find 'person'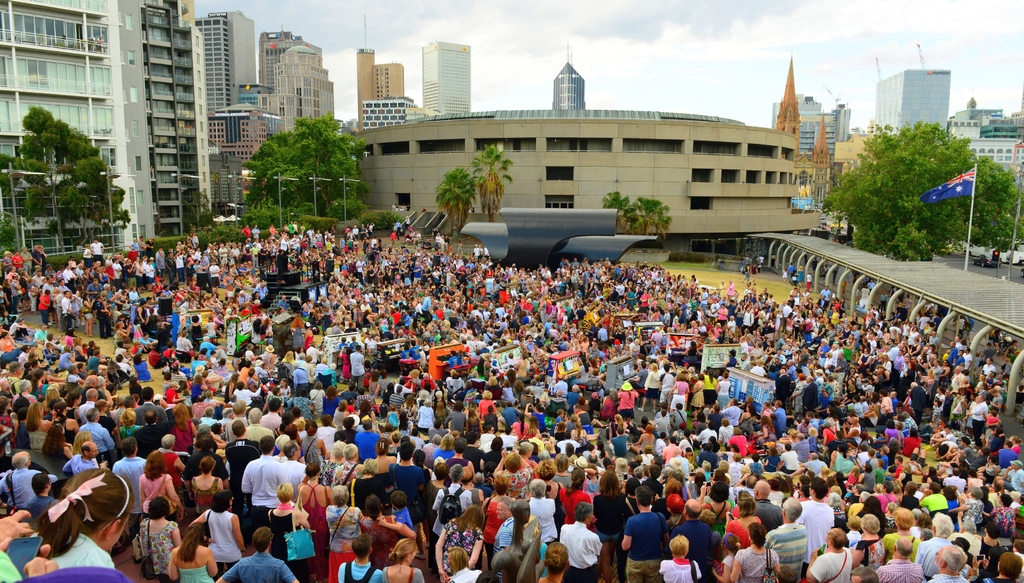
l=845, t=564, r=876, b=582
